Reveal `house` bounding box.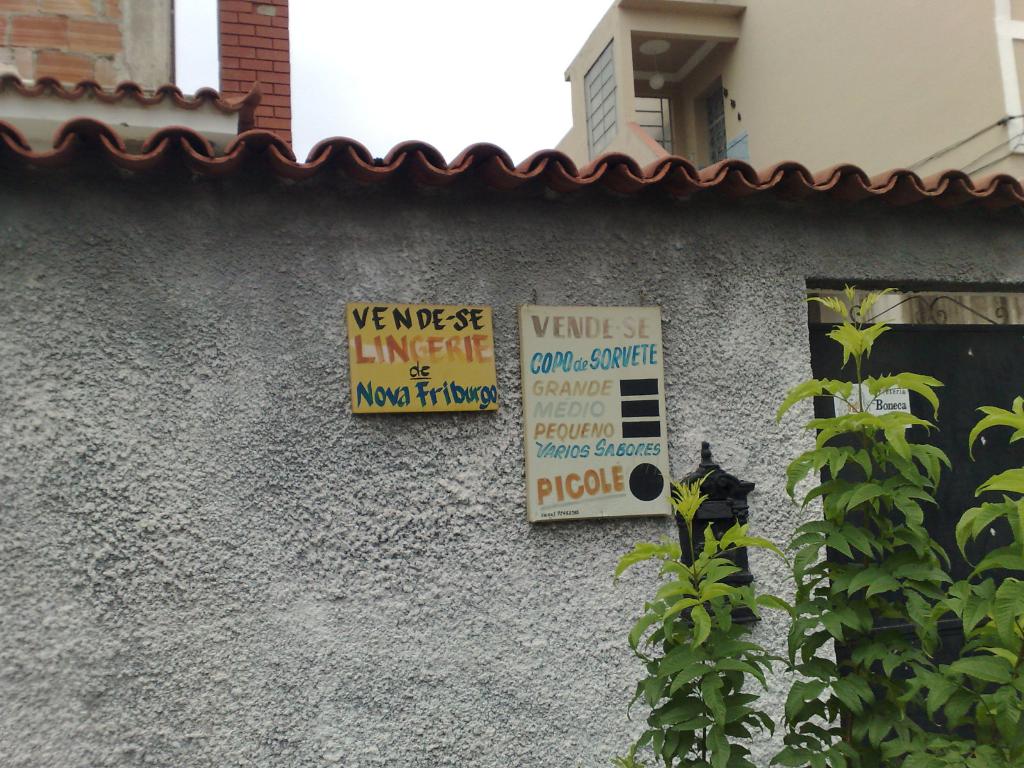
Revealed: left=0, top=0, right=319, bottom=127.
